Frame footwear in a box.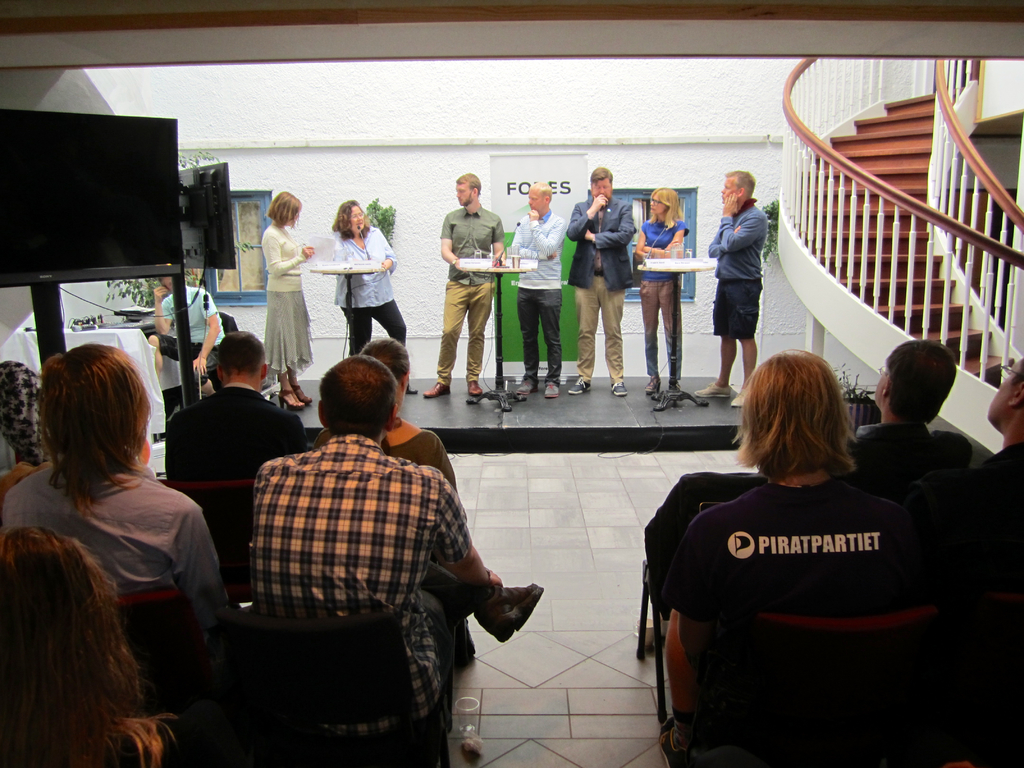
<box>648,373,660,396</box>.
